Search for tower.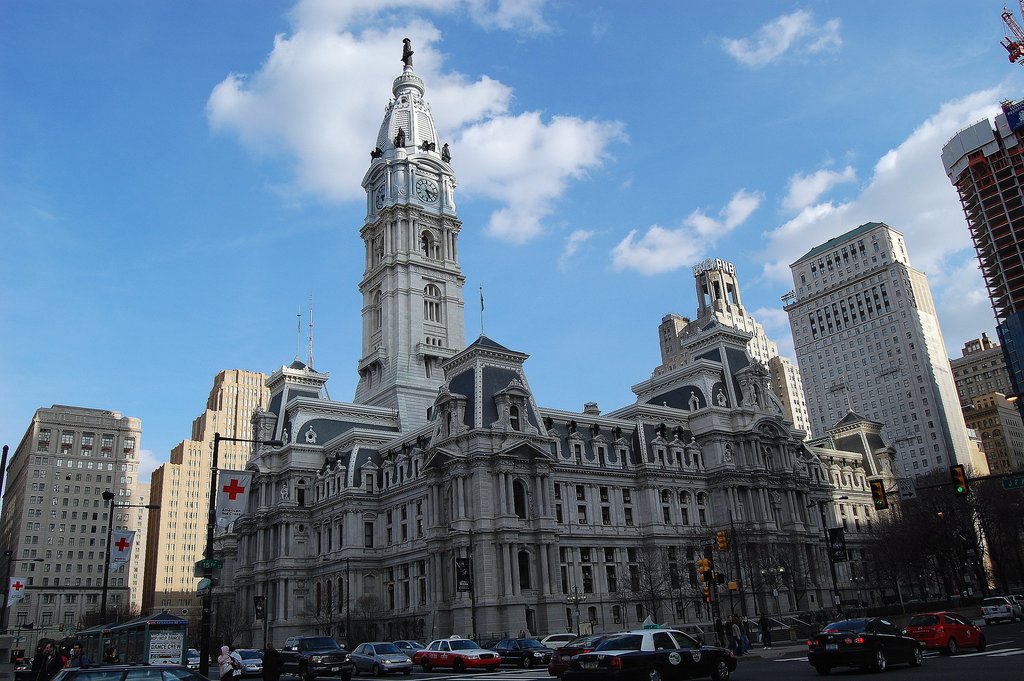
Found at [x1=353, y1=38, x2=465, y2=432].
